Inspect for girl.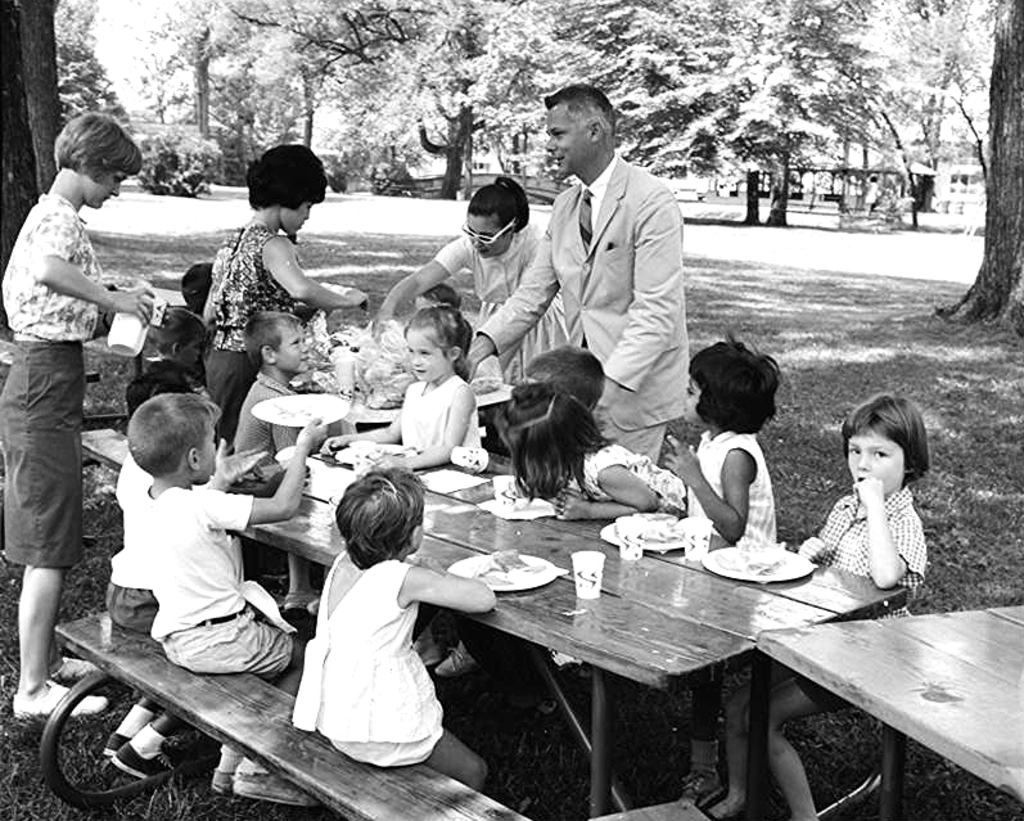
Inspection: left=663, top=331, right=784, bottom=820.
